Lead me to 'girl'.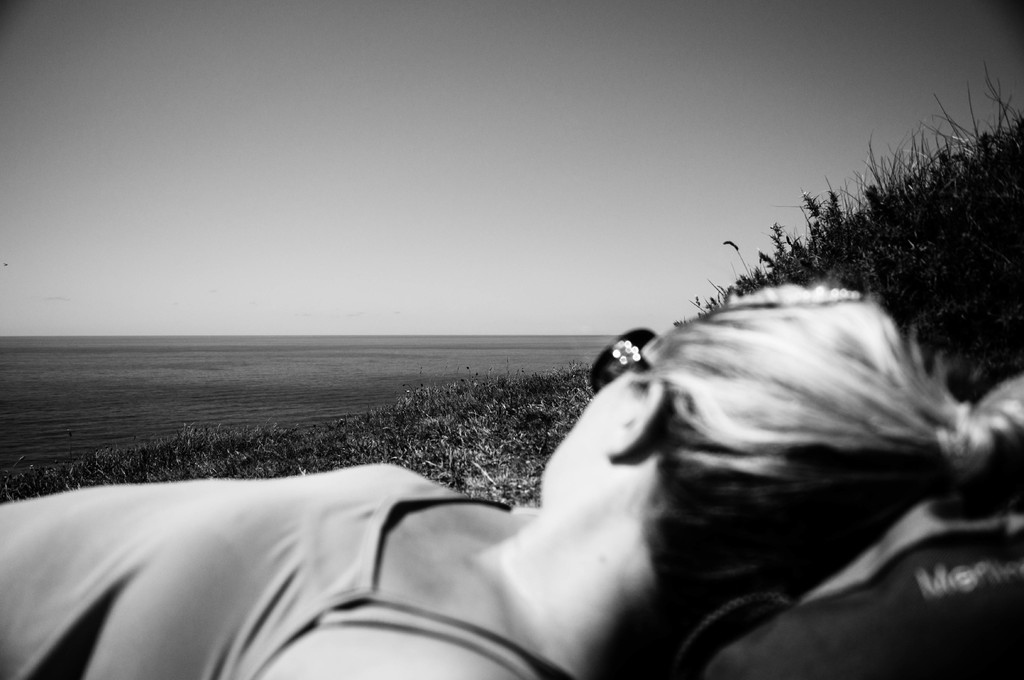
Lead to region(0, 281, 1023, 679).
